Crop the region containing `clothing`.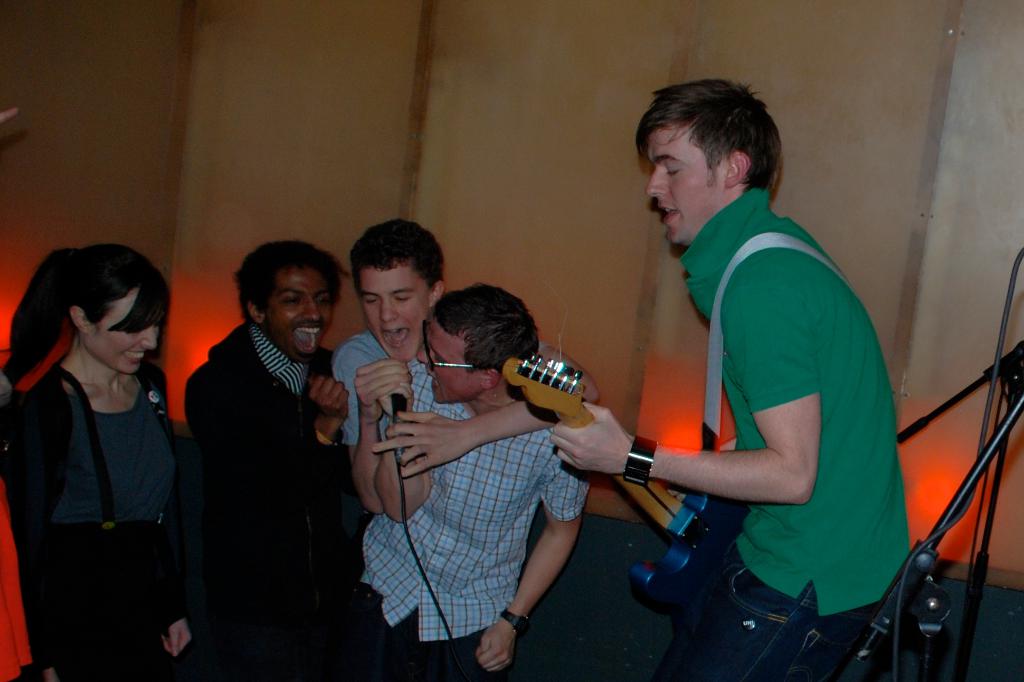
Crop region: bbox=(636, 163, 895, 662).
